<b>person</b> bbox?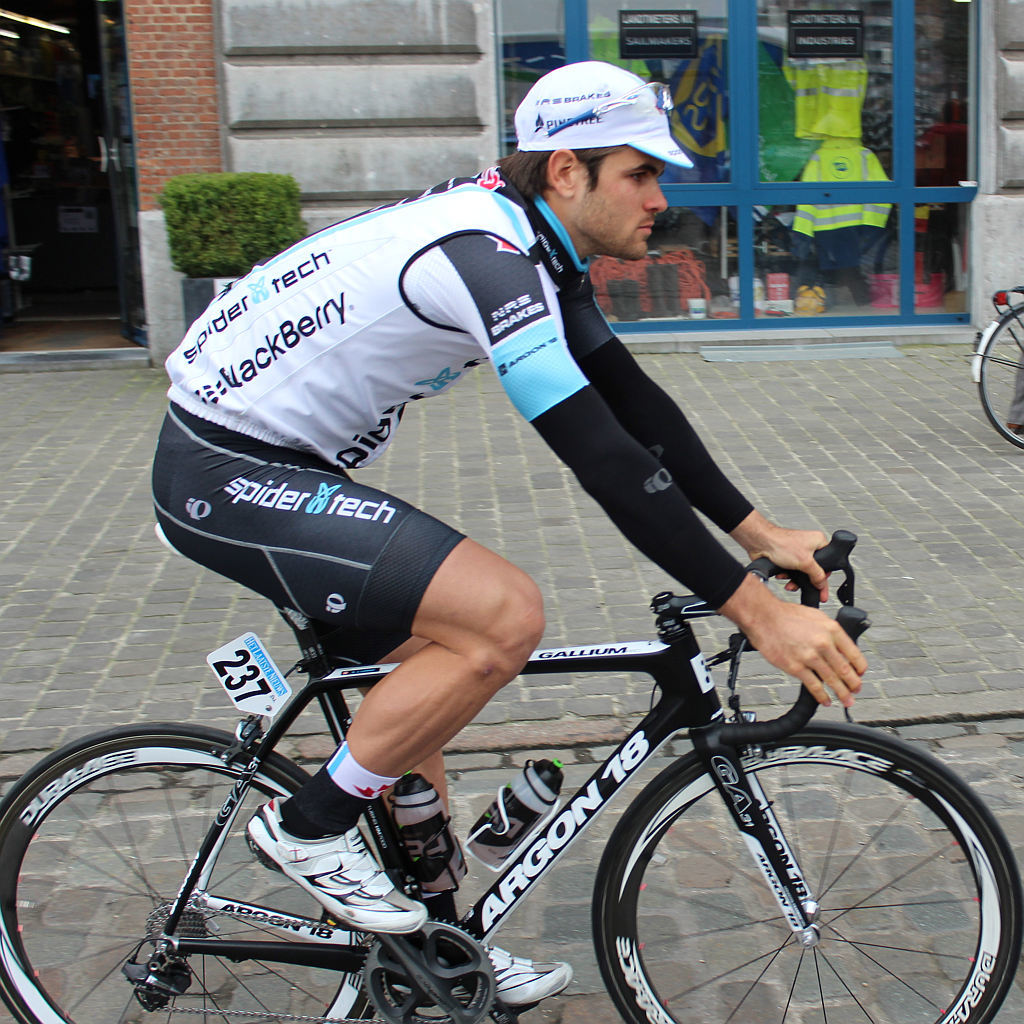
1002/341/1023/435
